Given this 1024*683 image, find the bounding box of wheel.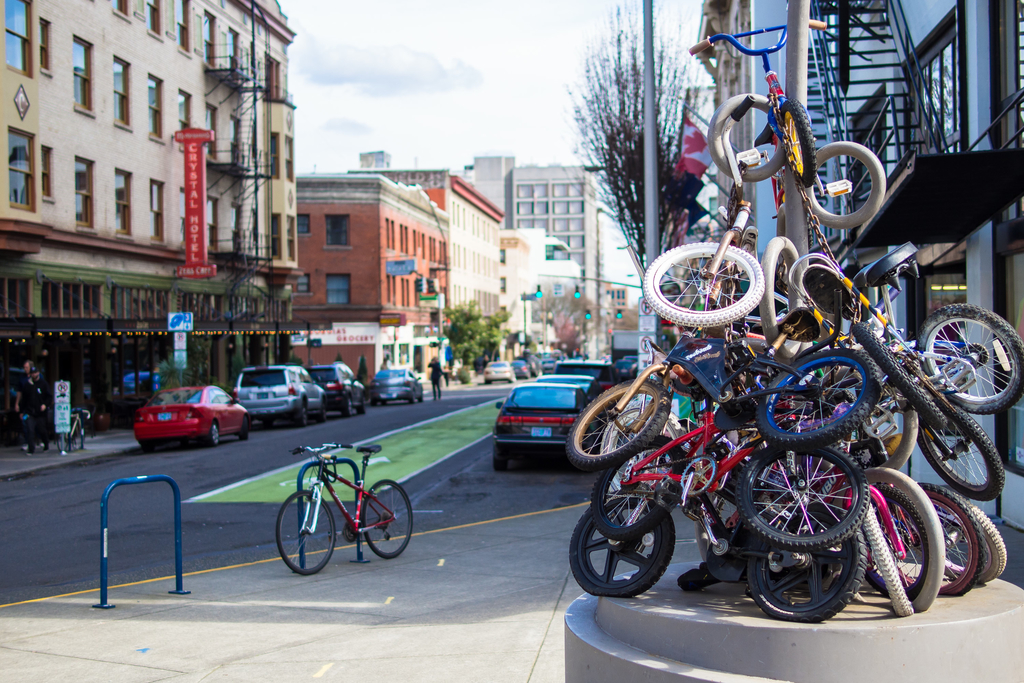
<region>408, 390, 416, 403</region>.
